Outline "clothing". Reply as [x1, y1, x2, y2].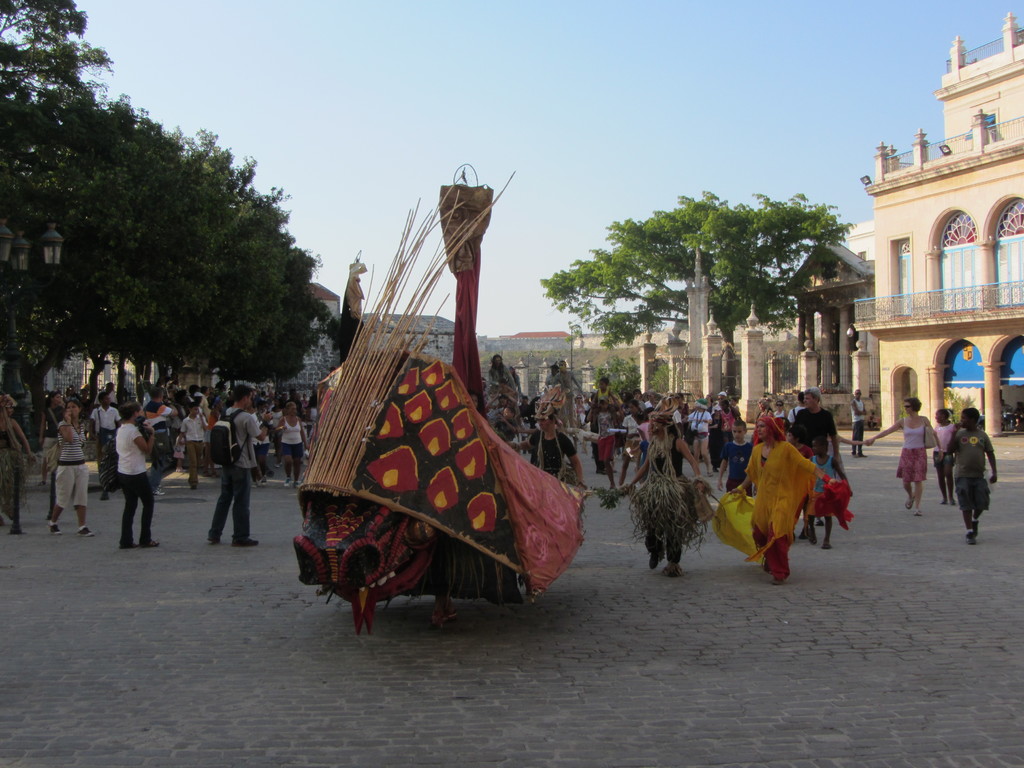
[538, 372, 556, 388].
